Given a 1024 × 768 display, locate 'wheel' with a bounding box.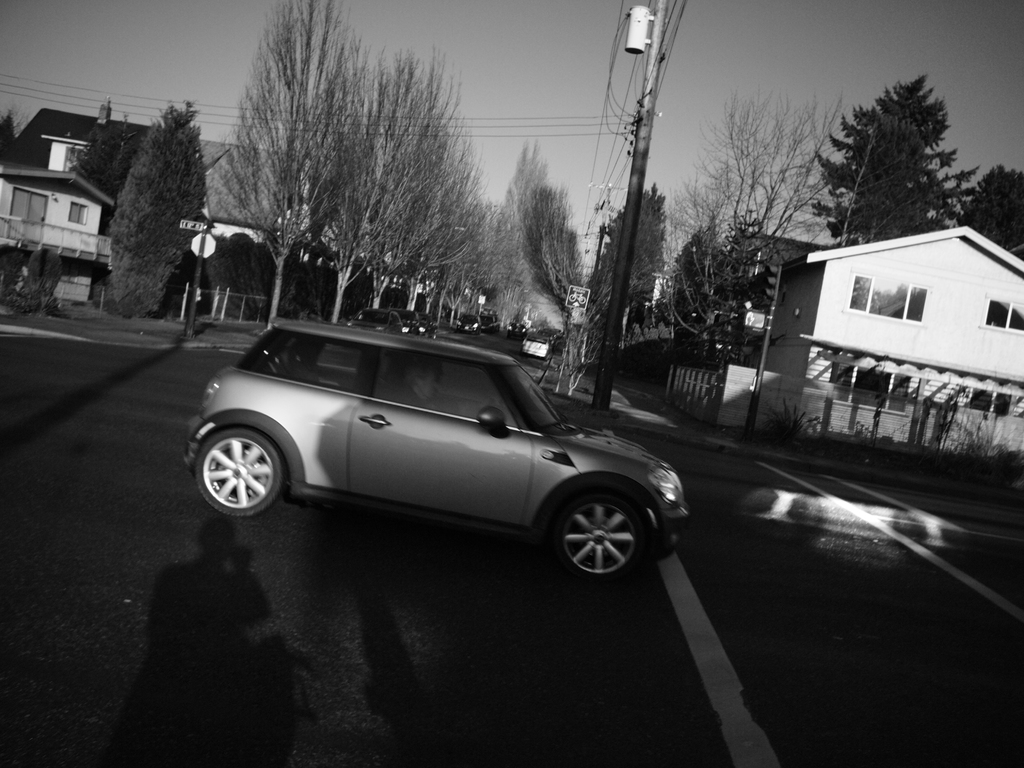
Located: <region>197, 430, 282, 511</region>.
